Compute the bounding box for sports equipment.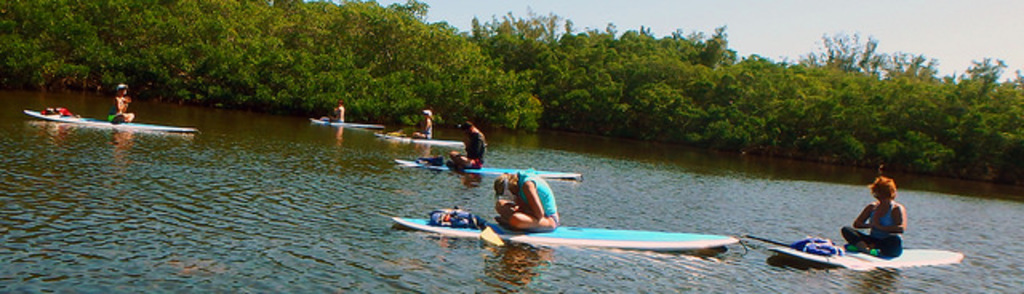
BBox(22, 109, 200, 134).
